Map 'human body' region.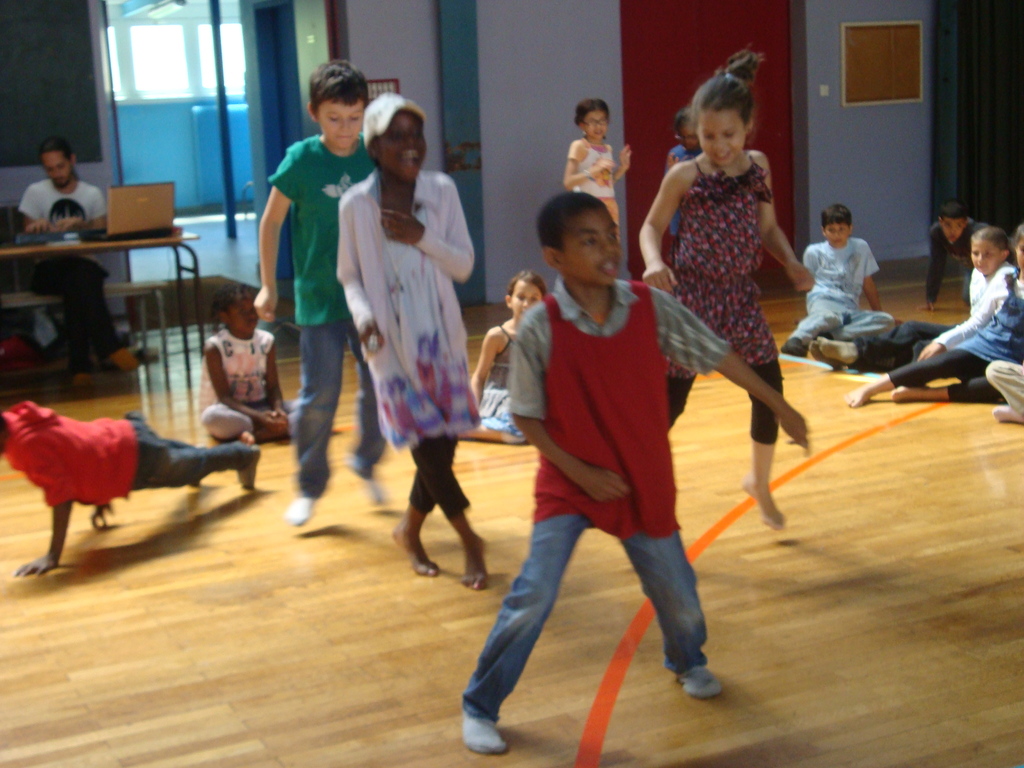
Mapped to {"x1": 789, "y1": 237, "x2": 891, "y2": 352}.
